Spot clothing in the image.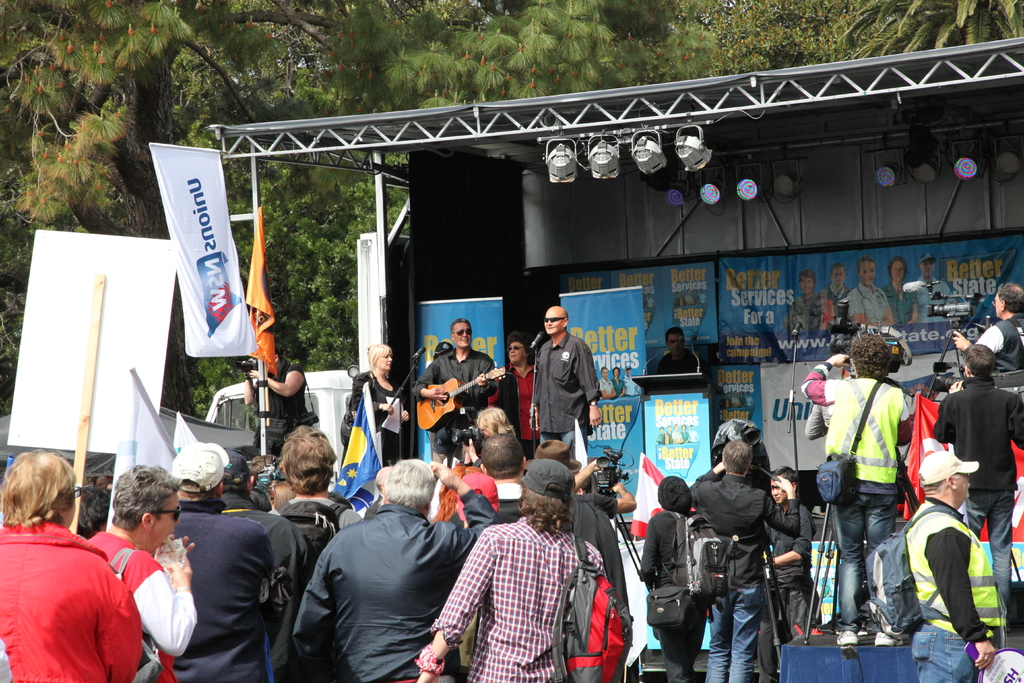
clothing found at region(797, 361, 915, 623).
